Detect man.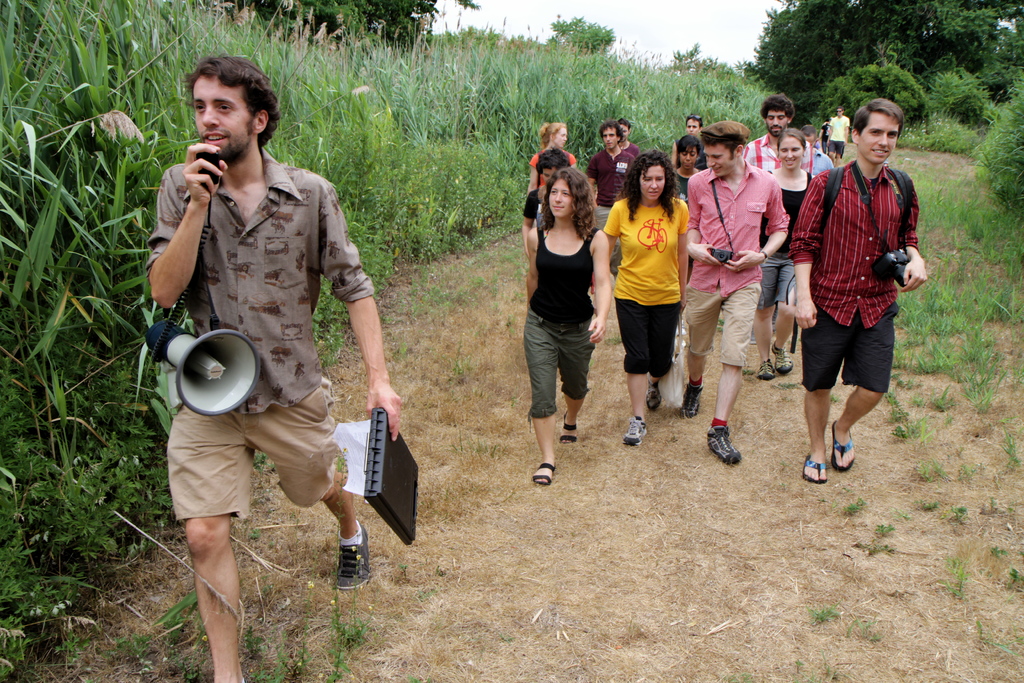
Detected at x1=673 y1=126 x2=791 y2=465.
